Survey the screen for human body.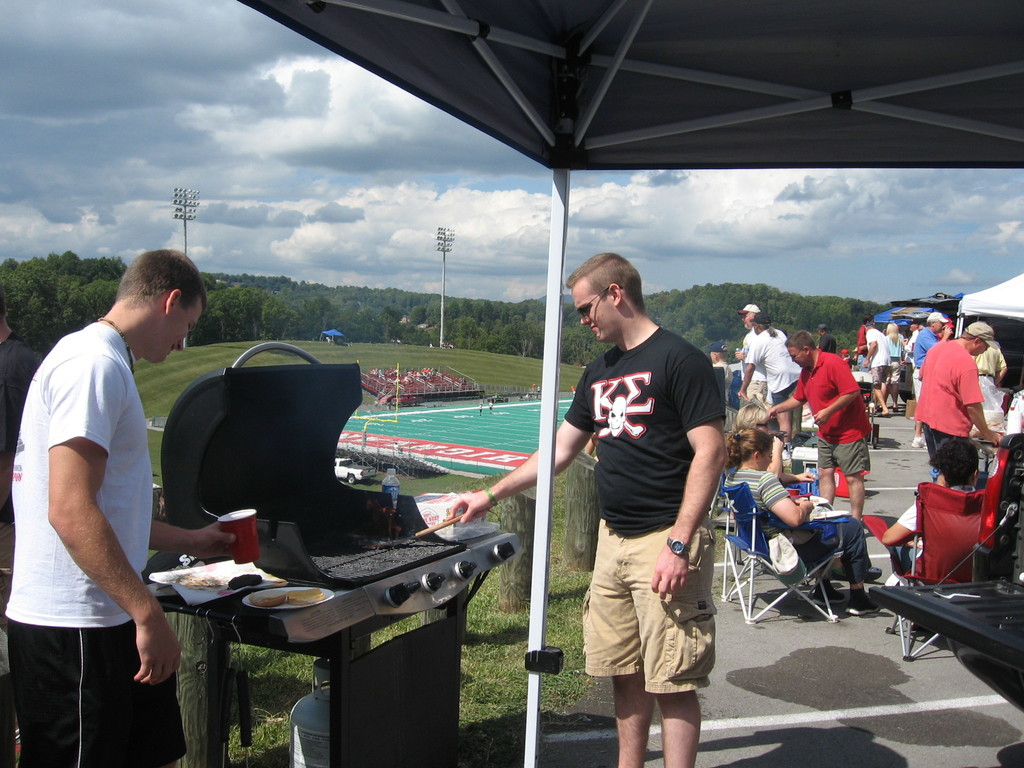
Survey found: bbox=(916, 333, 1011, 483).
